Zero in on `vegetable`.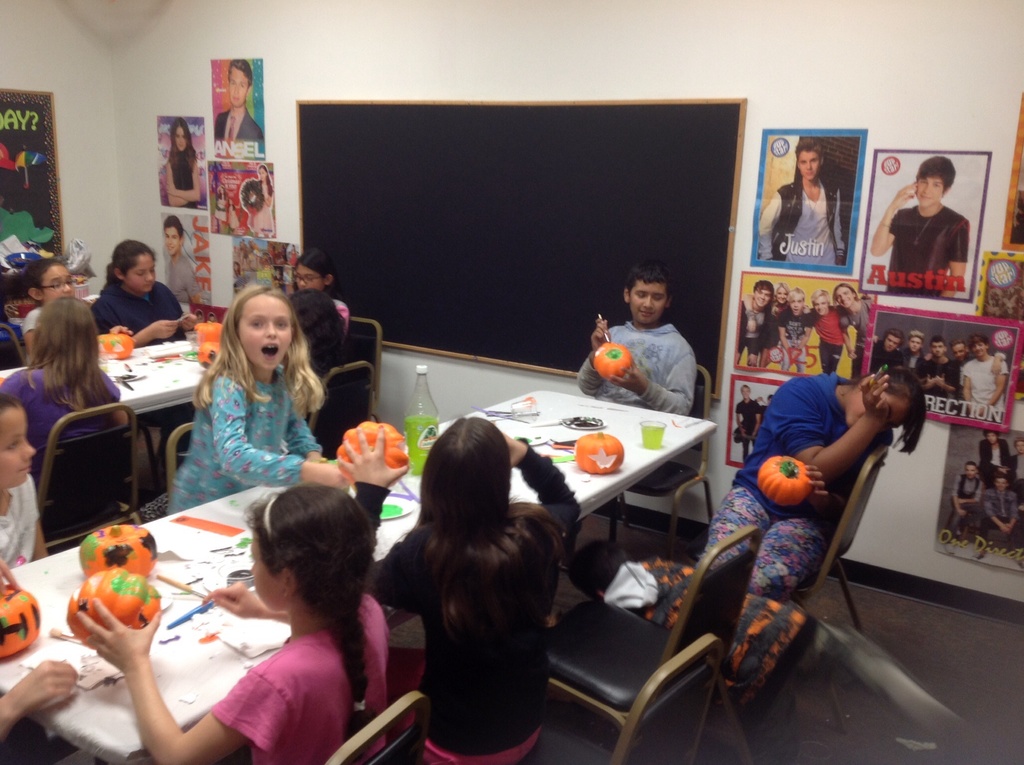
Zeroed in: crop(757, 456, 820, 510).
